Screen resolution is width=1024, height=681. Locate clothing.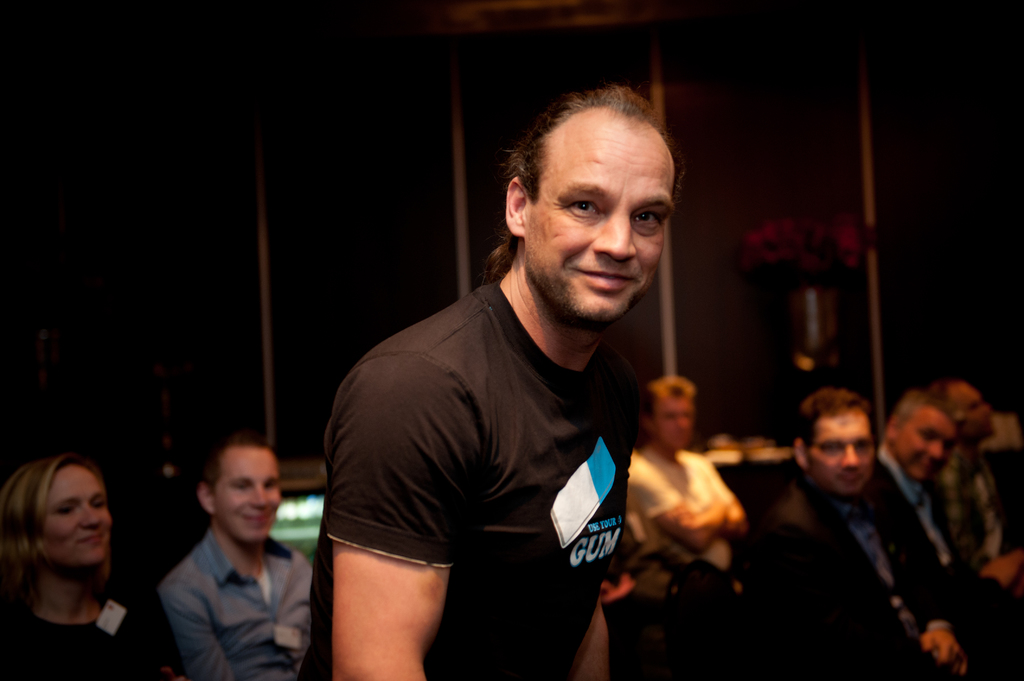
box(628, 445, 739, 594).
